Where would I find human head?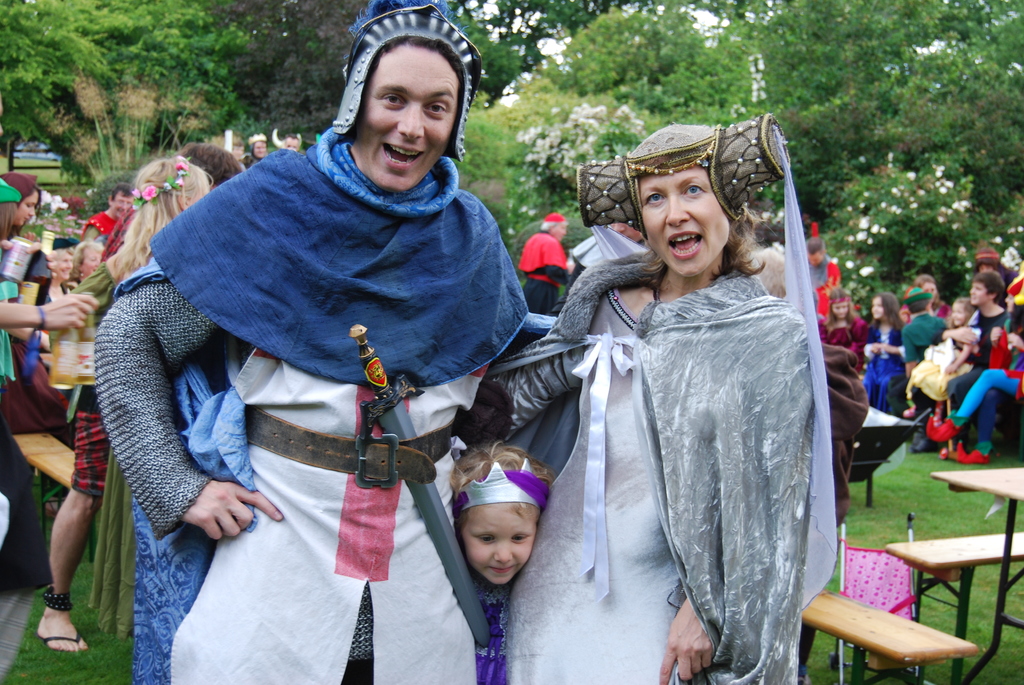
At 636,120,755,280.
